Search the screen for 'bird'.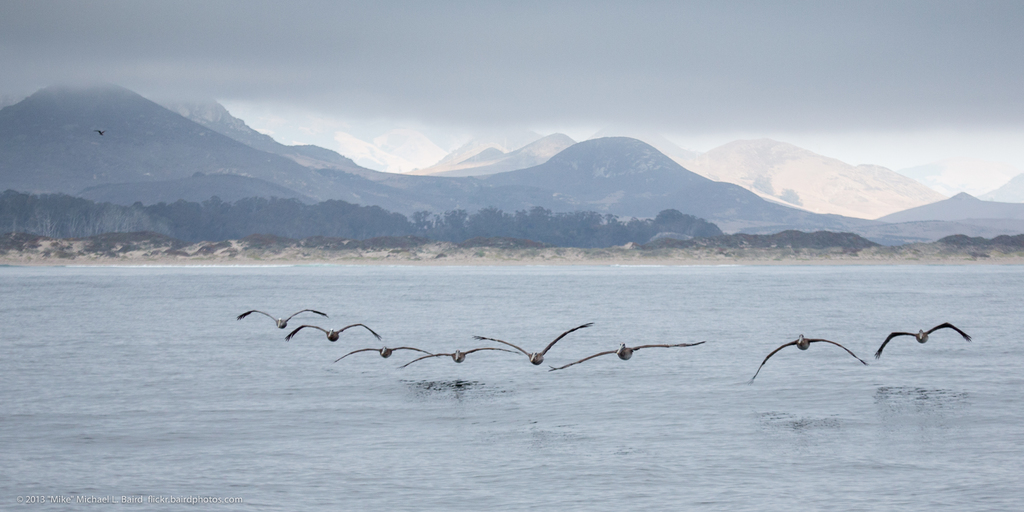
Found at BBox(232, 303, 334, 333).
